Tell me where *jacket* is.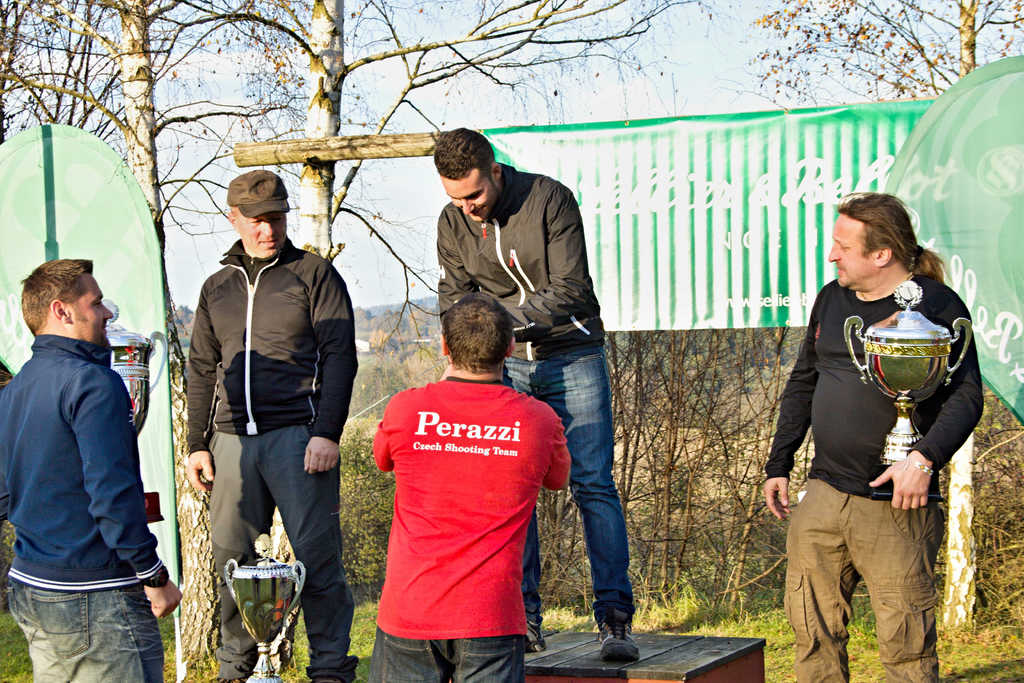
*jacket* is at <region>182, 240, 356, 458</region>.
